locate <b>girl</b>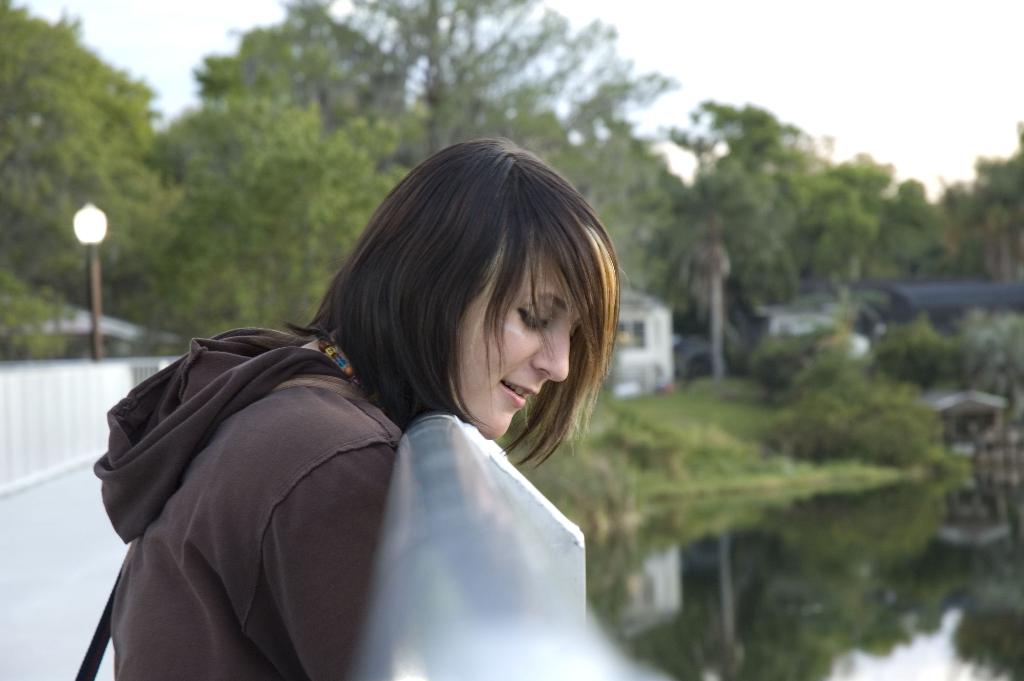
{"left": 95, "top": 124, "right": 625, "bottom": 679}
